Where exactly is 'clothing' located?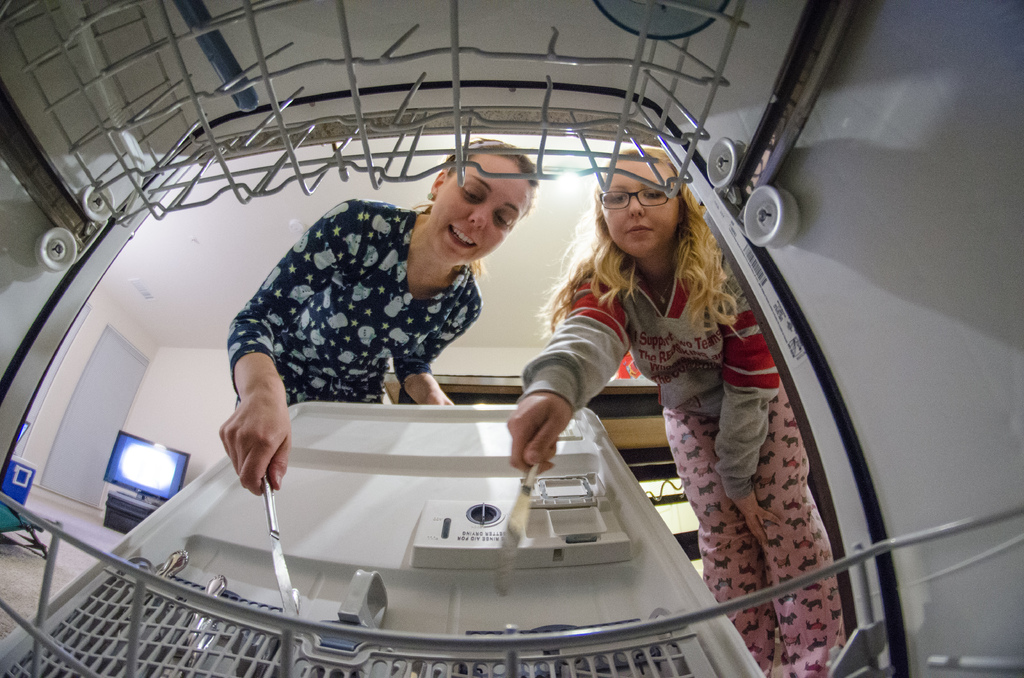
Its bounding box is x1=516, y1=225, x2=849, y2=677.
